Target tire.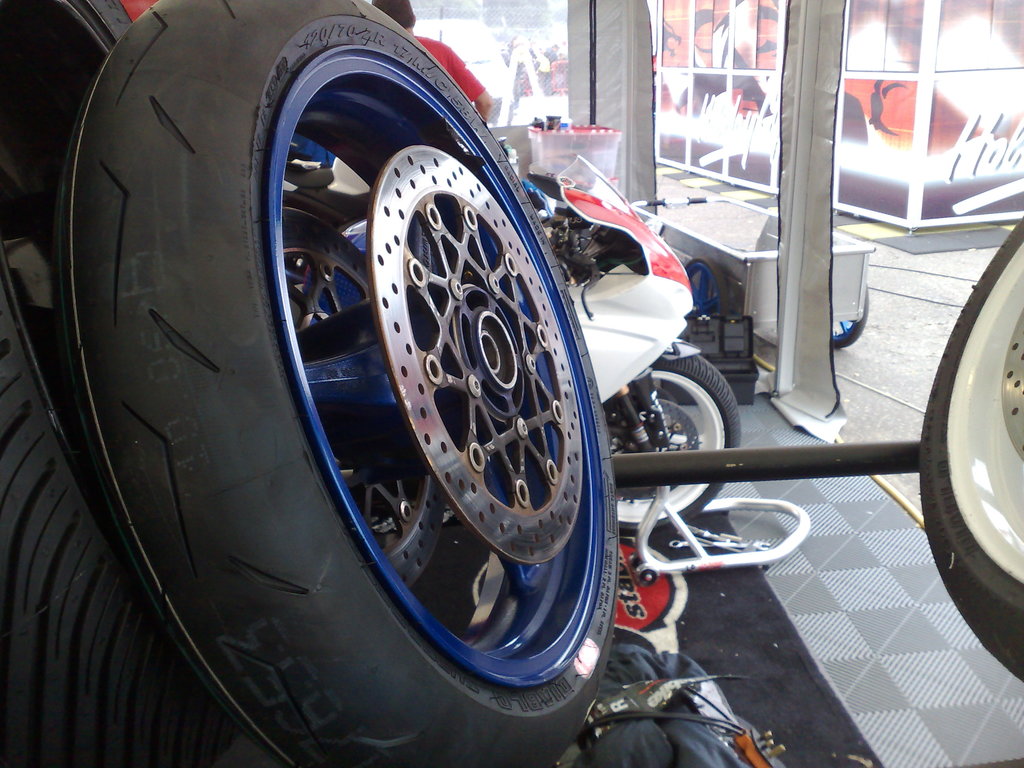
Target region: [x1=830, y1=285, x2=868, y2=347].
